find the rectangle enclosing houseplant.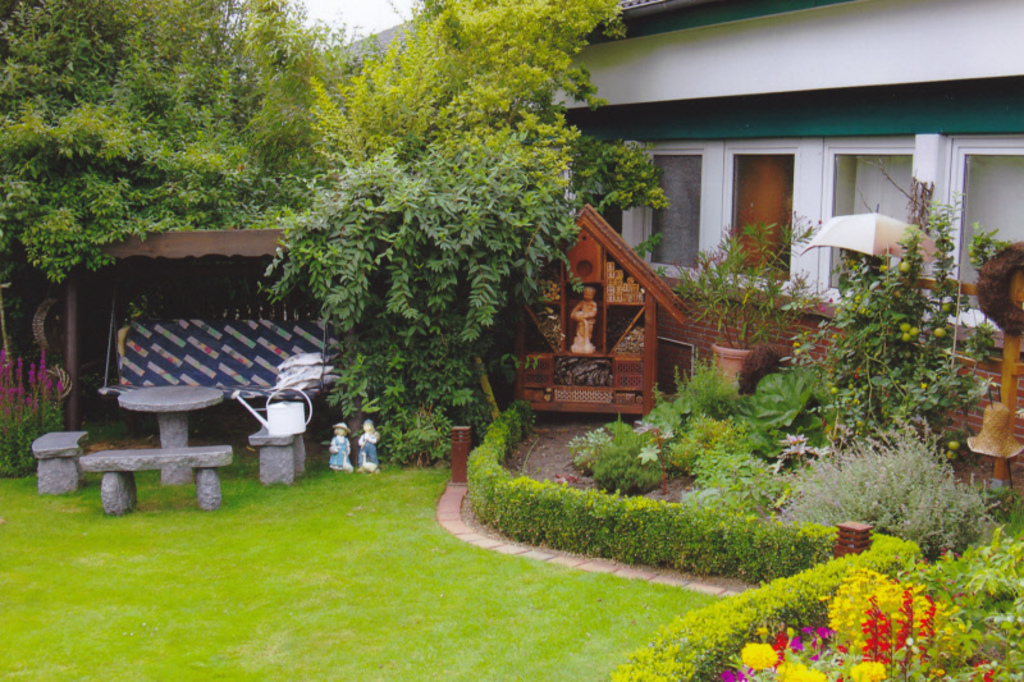
box=[667, 206, 826, 384].
